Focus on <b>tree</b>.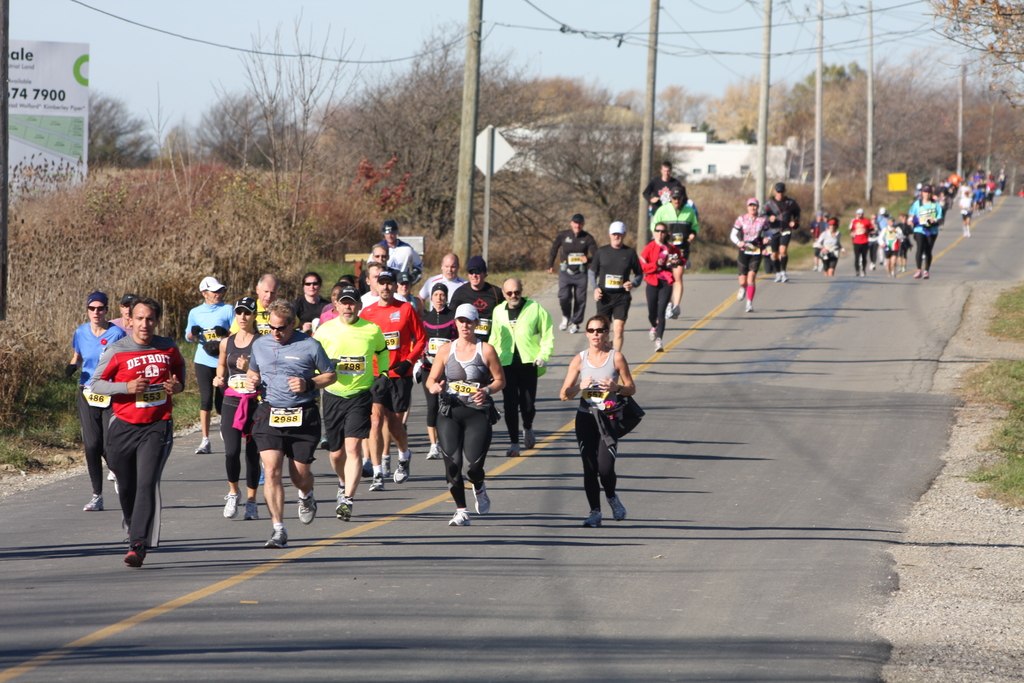
Focused at left=240, top=10, right=366, bottom=241.
